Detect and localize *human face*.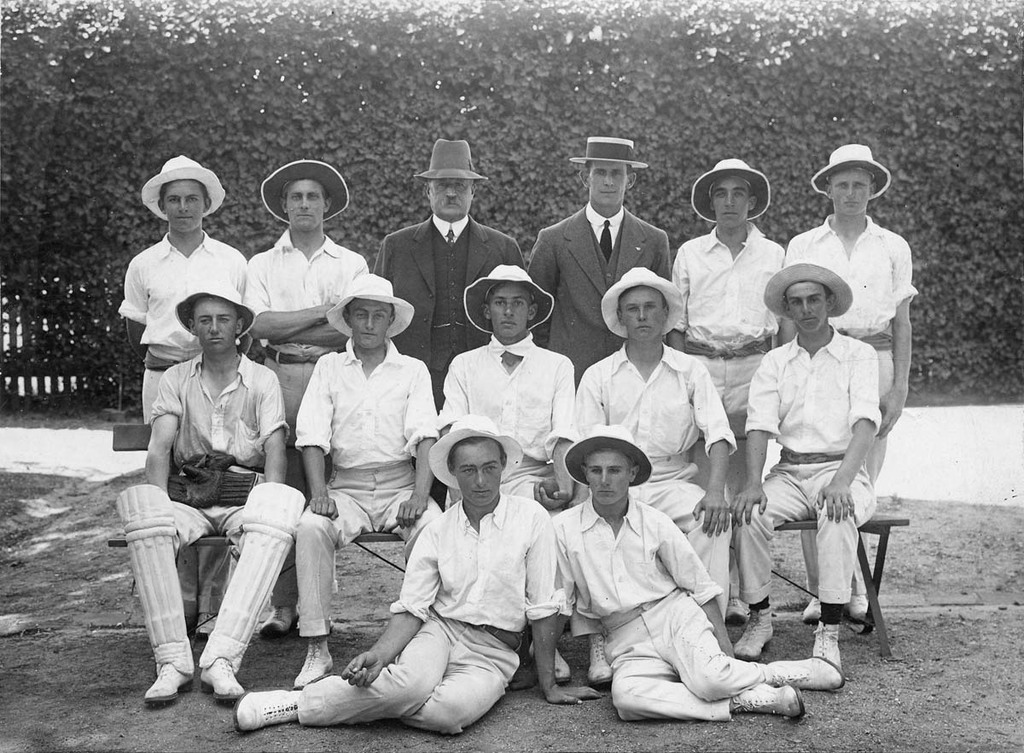
Localized at {"left": 451, "top": 441, "right": 504, "bottom": 513}.
